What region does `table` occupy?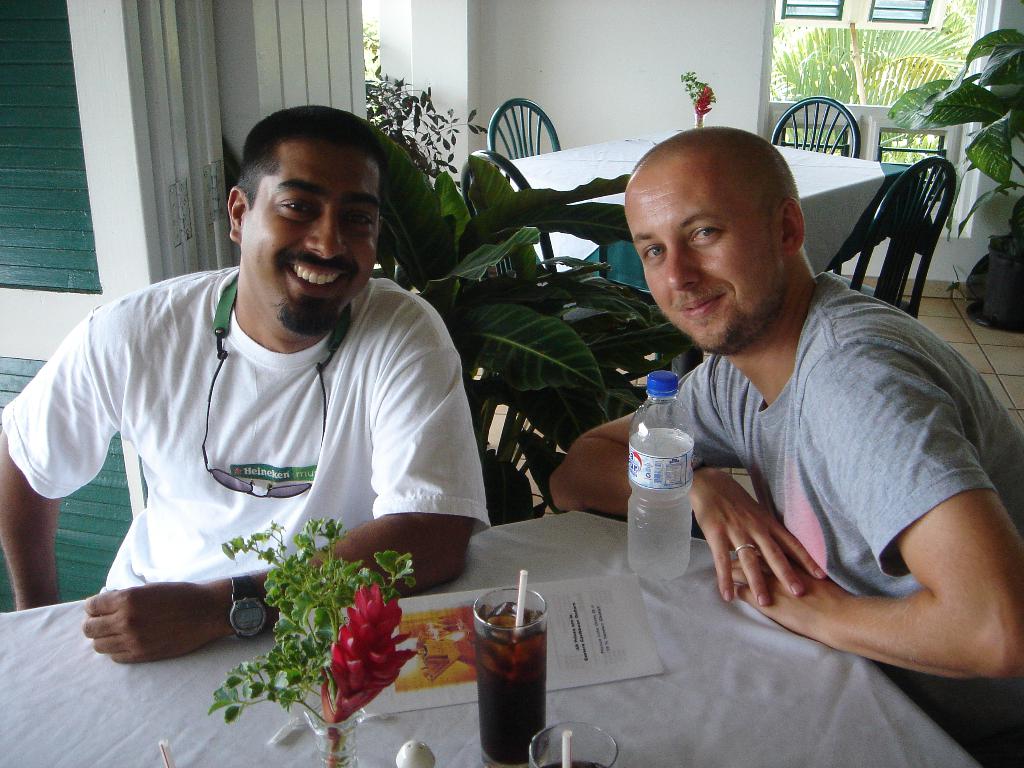
(0,510,979,767).
